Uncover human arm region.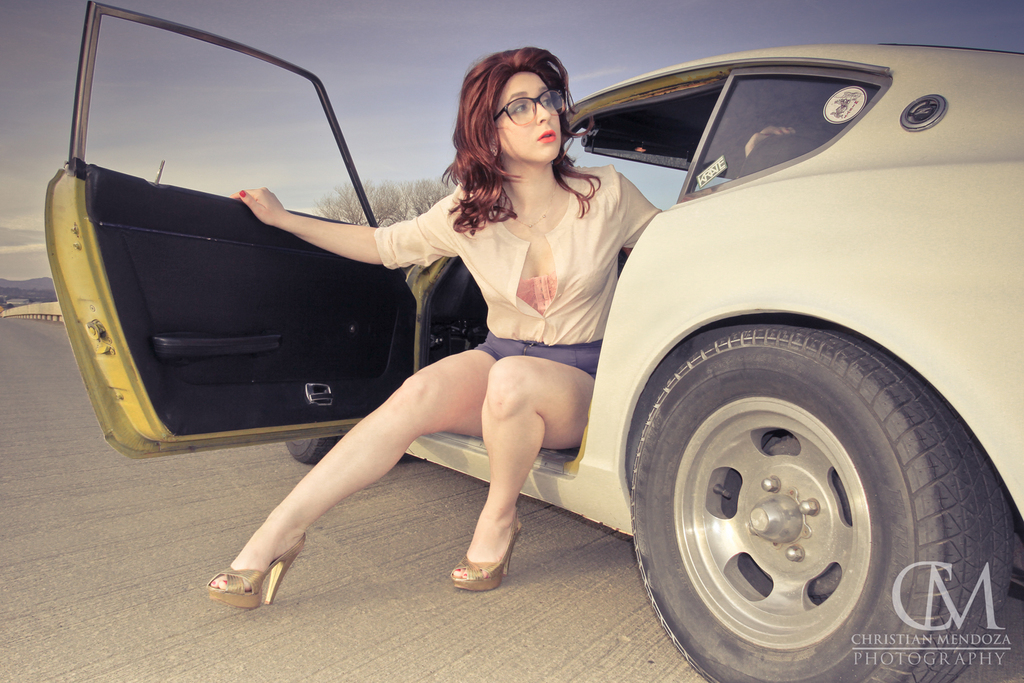
Uncovered: [x1=205, y1=183, x2=444, y2=283].
